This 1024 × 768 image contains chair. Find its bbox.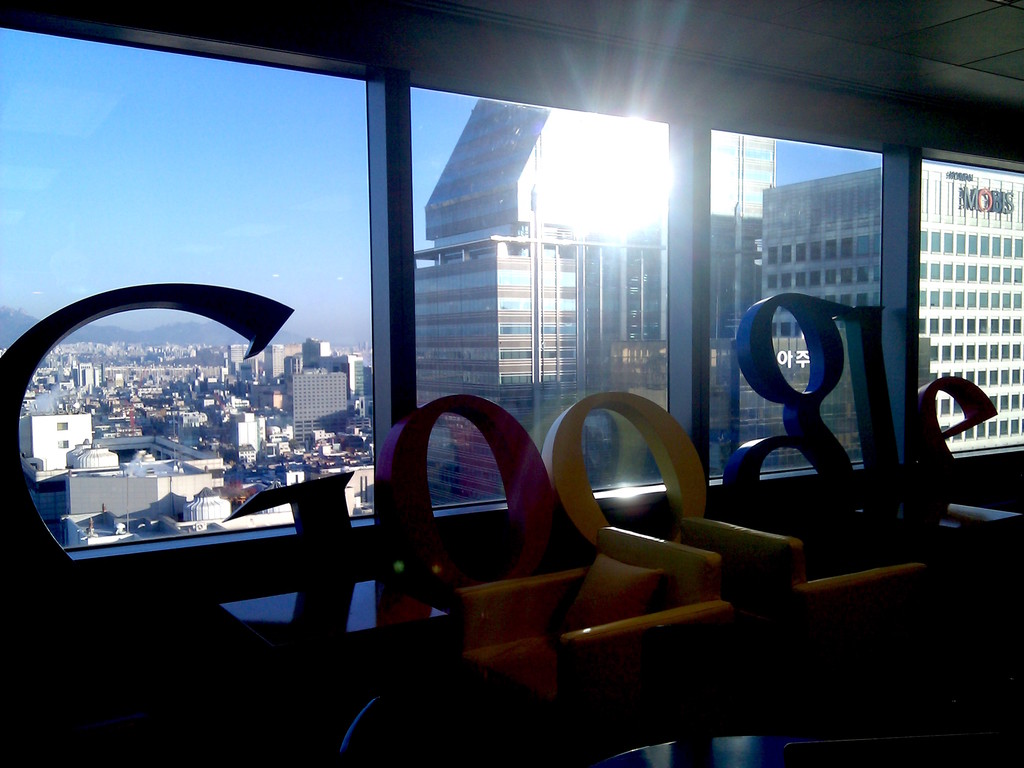
(684,515,941,728).
